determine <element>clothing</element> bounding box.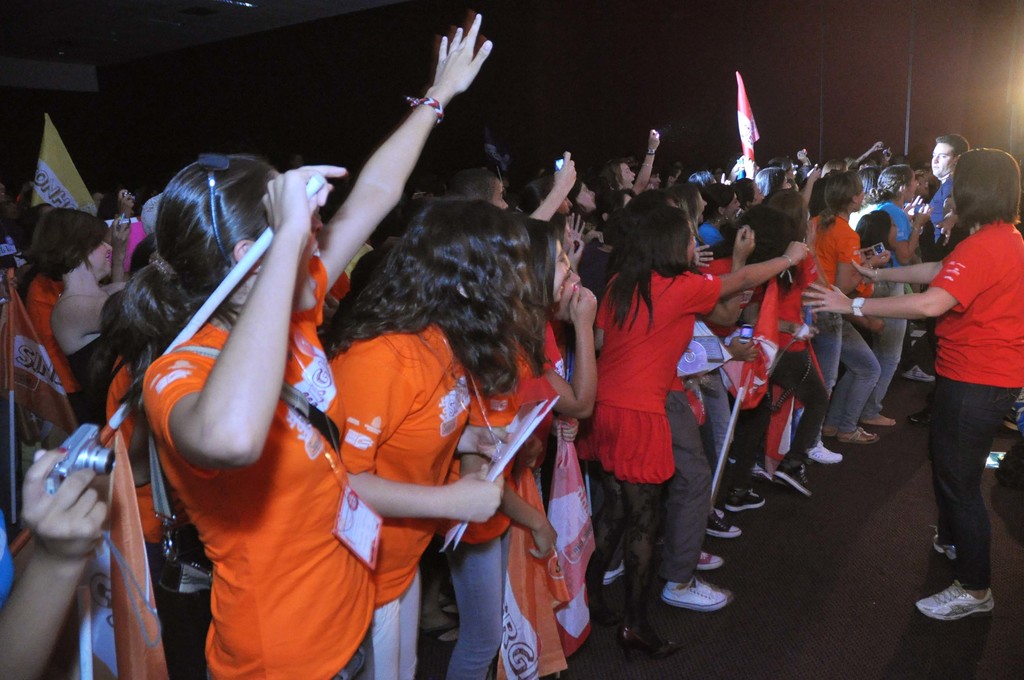
Determined: bbox(547, 346, 598, 650).
